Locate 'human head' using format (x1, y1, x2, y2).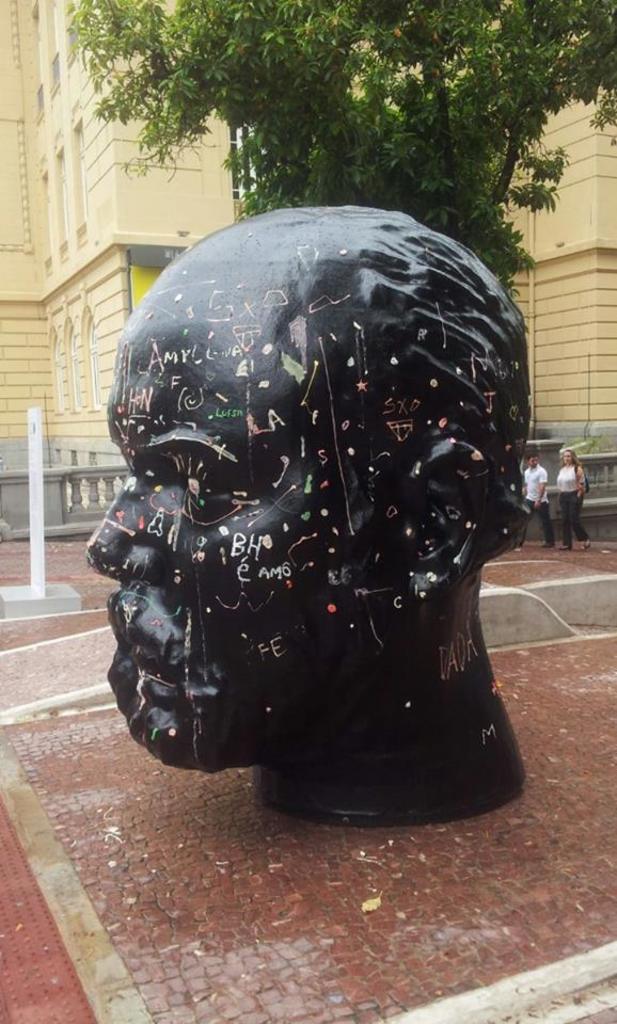
(561, 447, 582, 467).
